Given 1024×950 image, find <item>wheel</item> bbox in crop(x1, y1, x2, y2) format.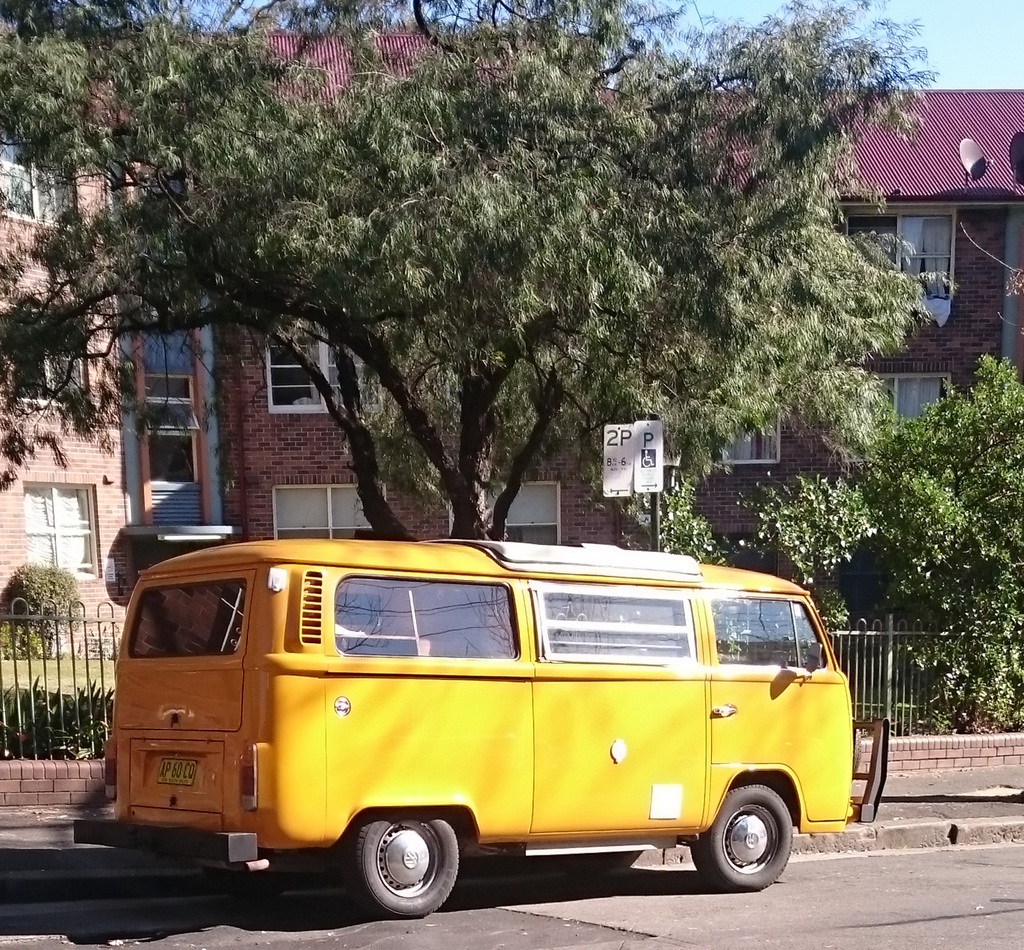
crop(346, 836, 471, 916).
